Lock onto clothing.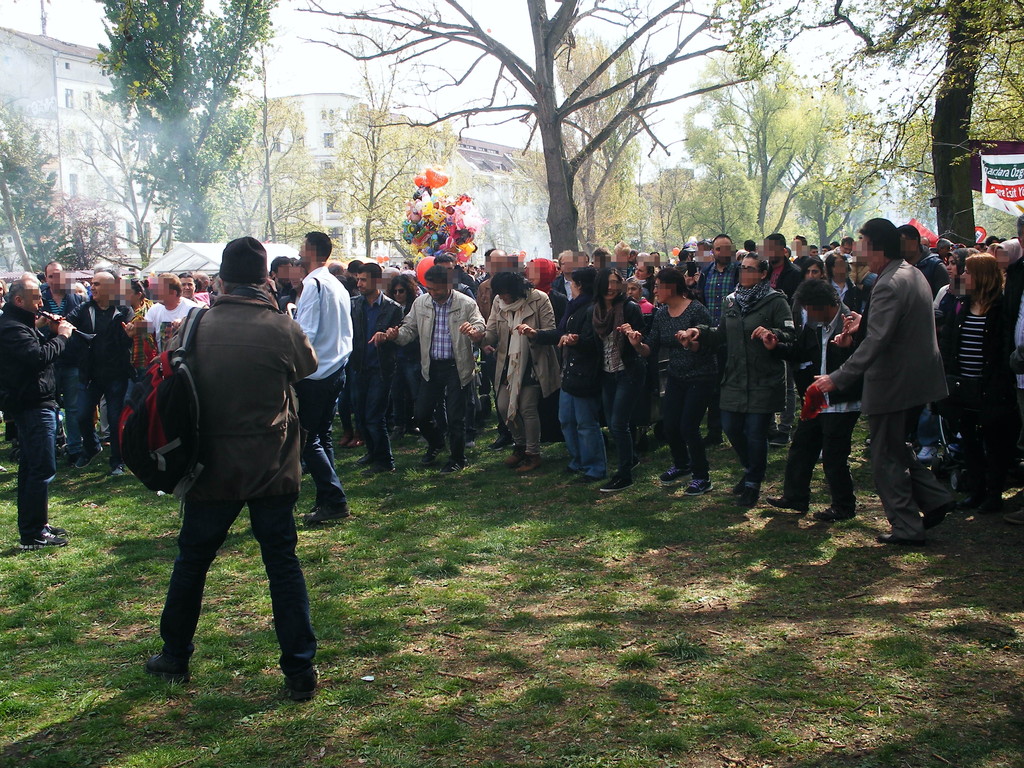
Locked: 354:287:406:372.
